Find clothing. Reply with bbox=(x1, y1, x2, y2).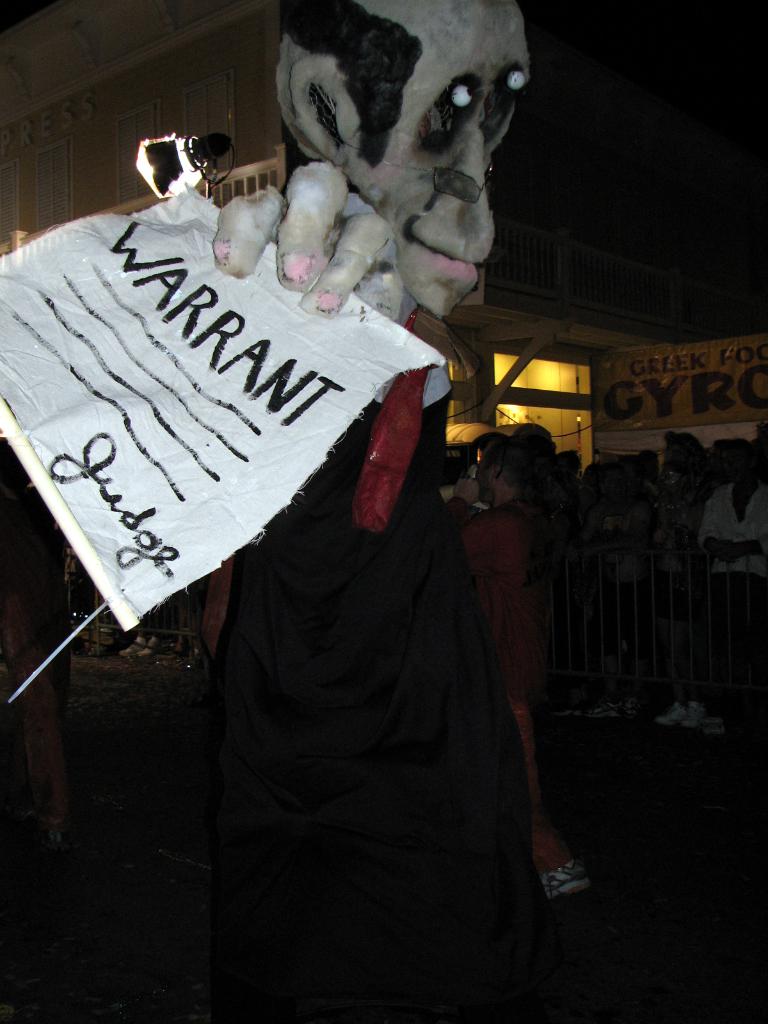
bbox=(449, 483, 532, 703).
